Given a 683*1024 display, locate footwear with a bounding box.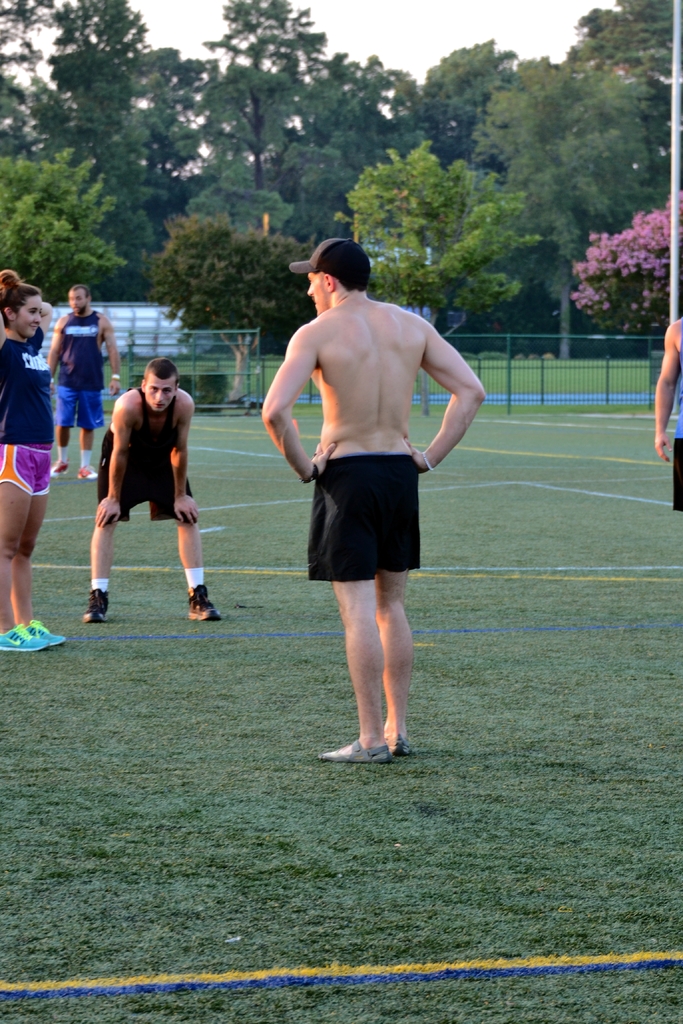
Located: {"left": 0, "top": 622, "right": 44, "bottom": 650}.
